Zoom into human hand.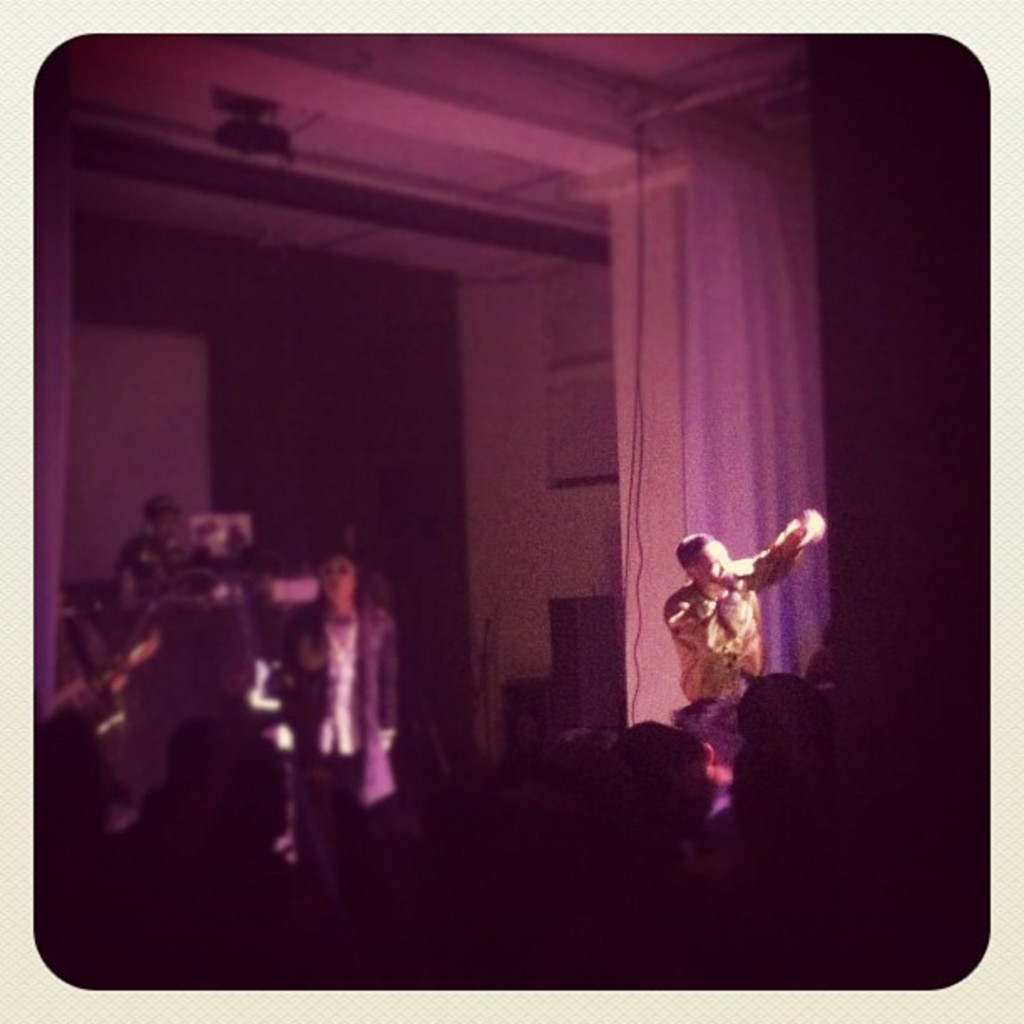
Zoom target: Rect(305, 637, 326, 669).
